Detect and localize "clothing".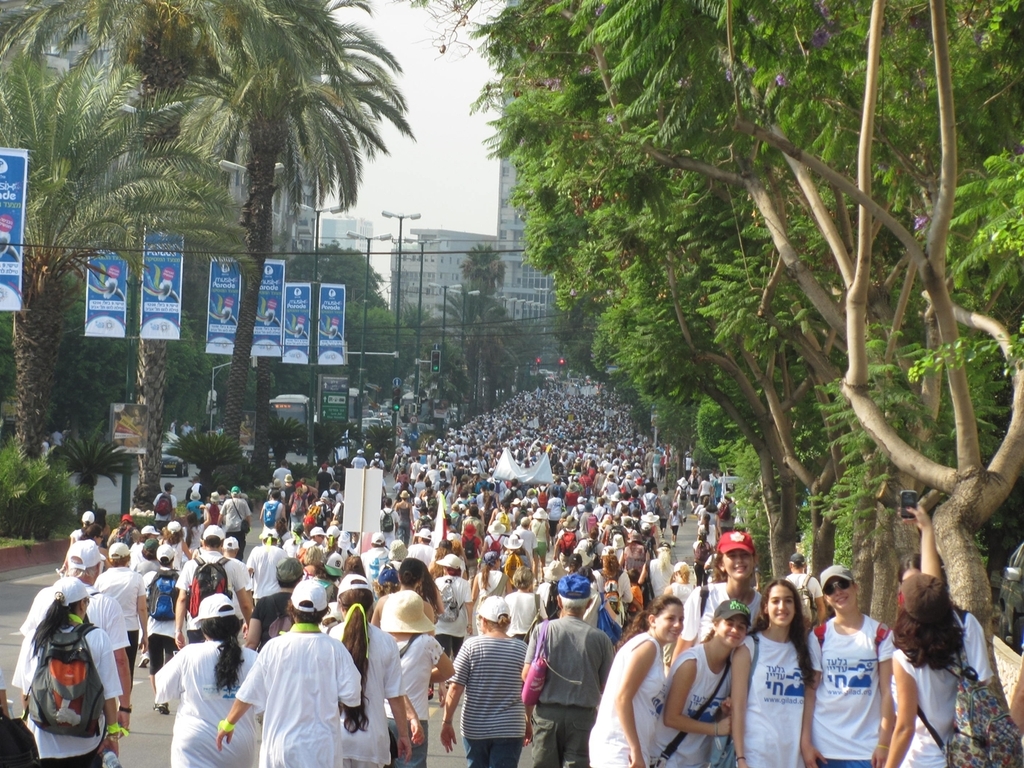
Localized at x1=545 y1=494 x2=563 y2=530.
